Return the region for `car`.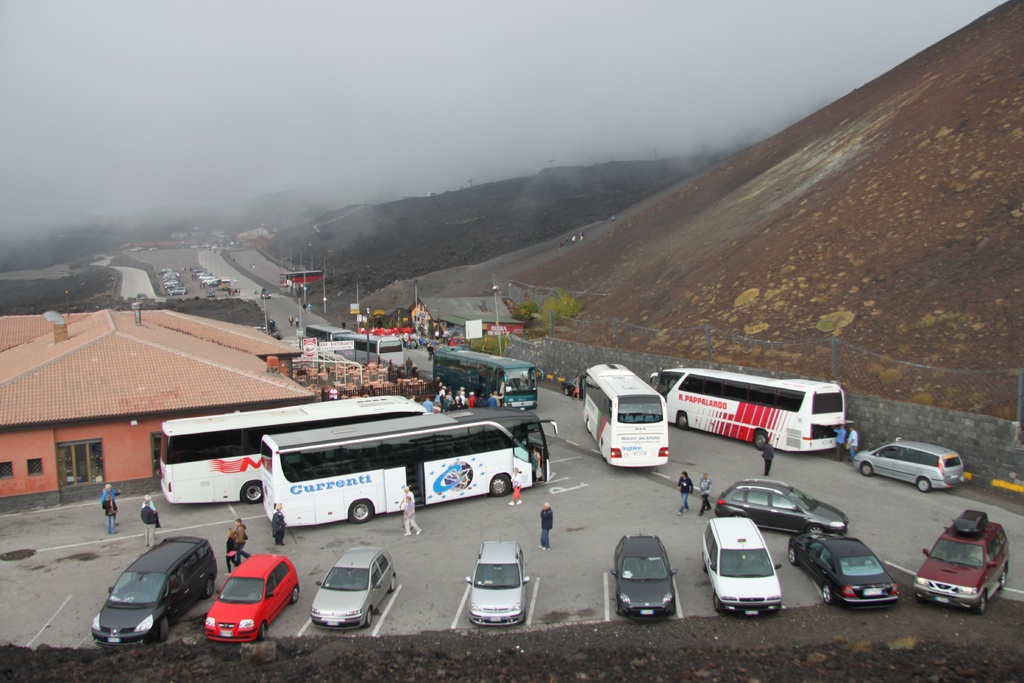
BBox(464, 538, 534, 628).
